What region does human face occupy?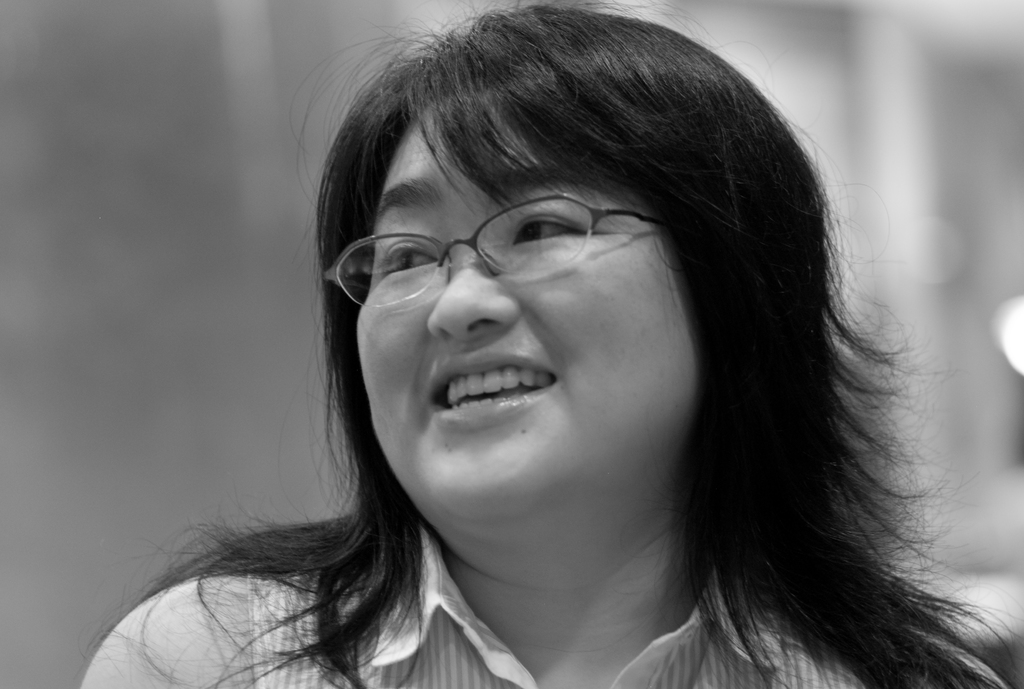
locate(351, 97, 699, 511).
